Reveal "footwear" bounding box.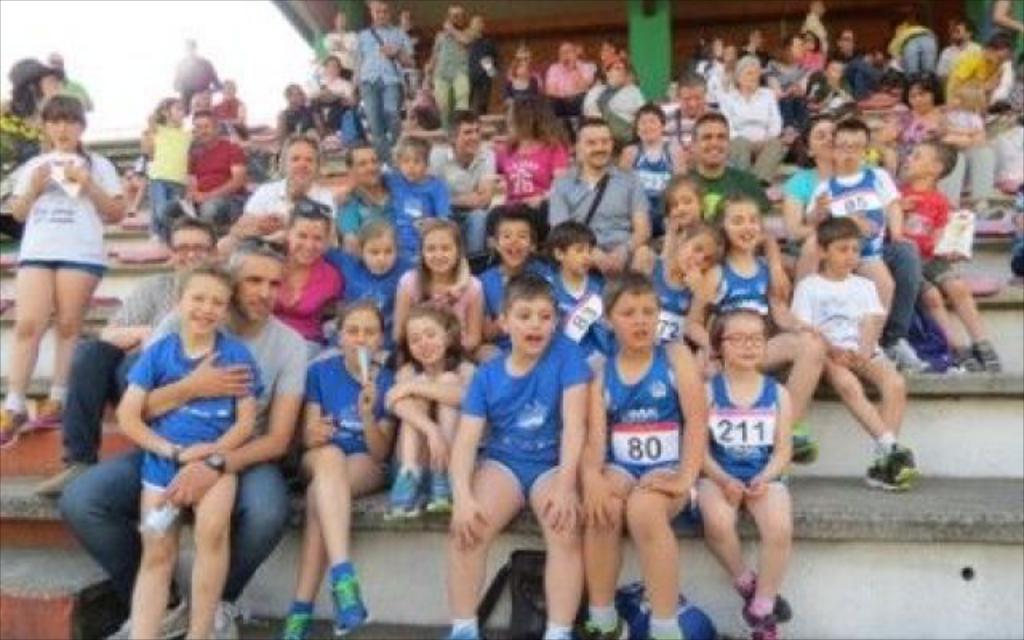
Revealed: bbox=(35, 403, 62, 430).
